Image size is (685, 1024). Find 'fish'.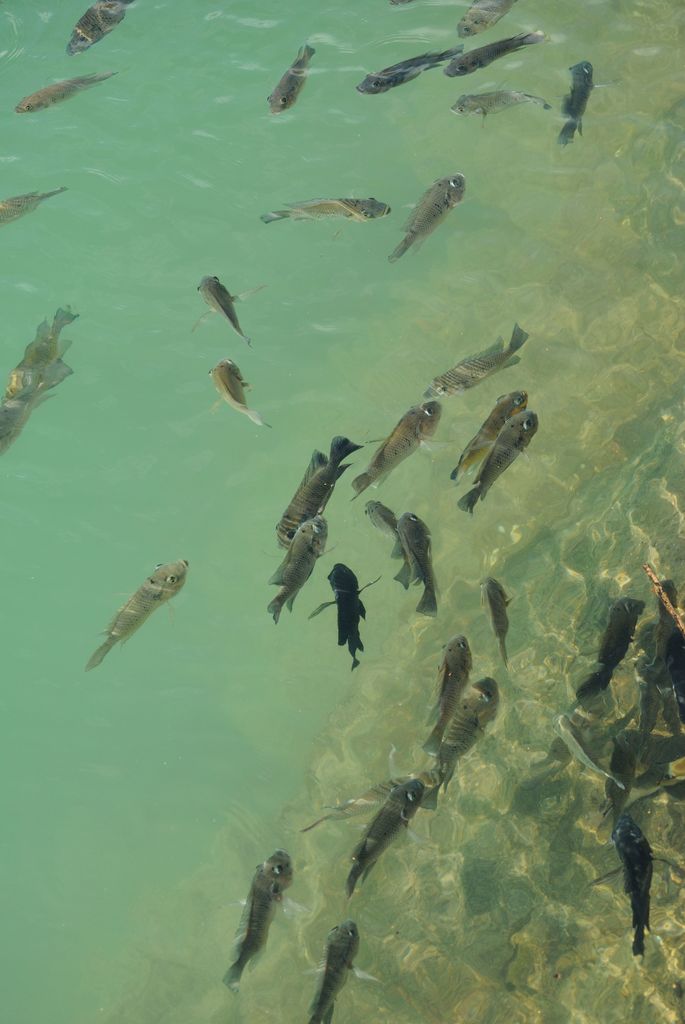
<bbox>15, 70, 120, 113</bbox>.
